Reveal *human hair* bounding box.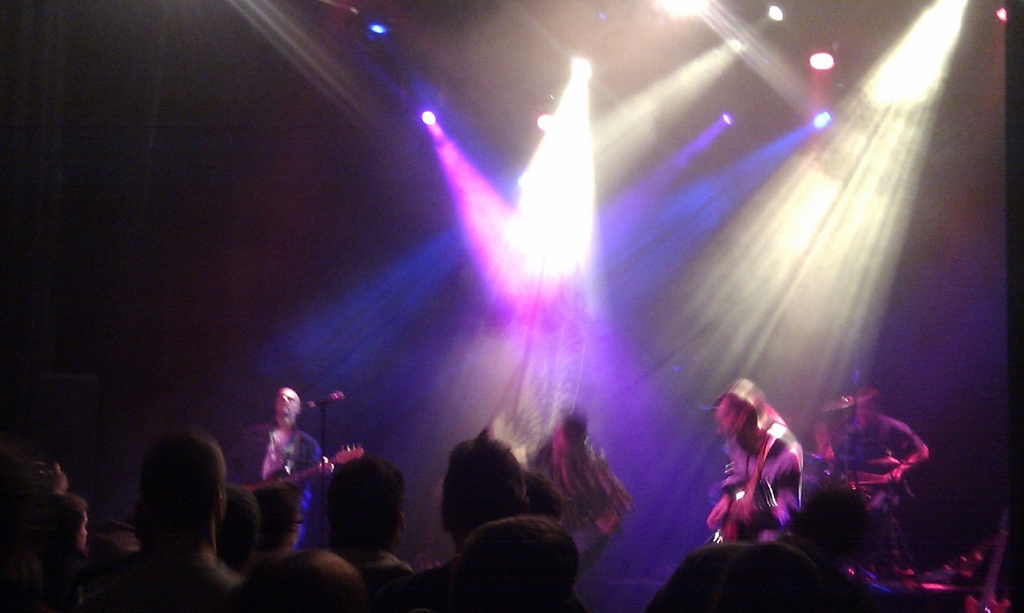
Revealed: pyautogui.locateOnScreen(248, 479, 308, 549).
